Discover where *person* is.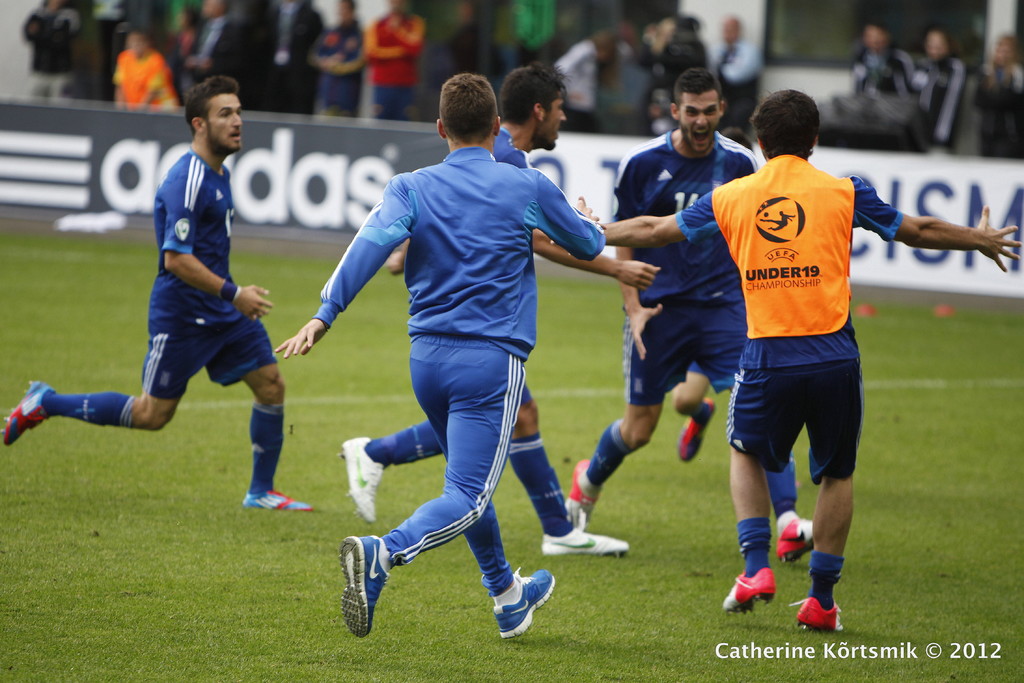
Discovered at 277,70,611,641.
